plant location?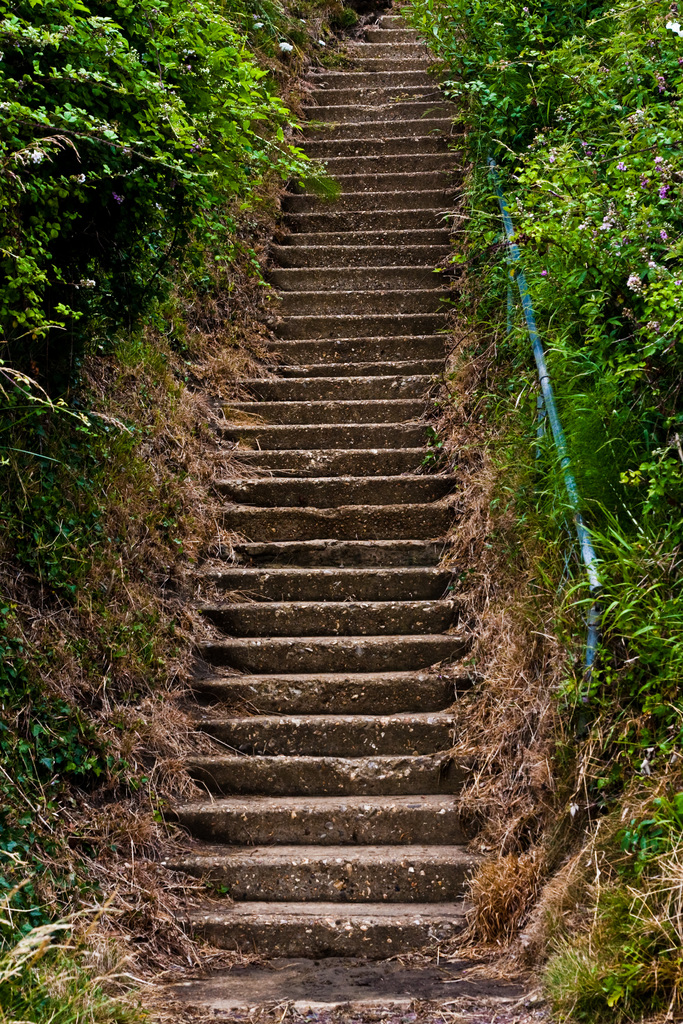
[538,936,602,1023]
